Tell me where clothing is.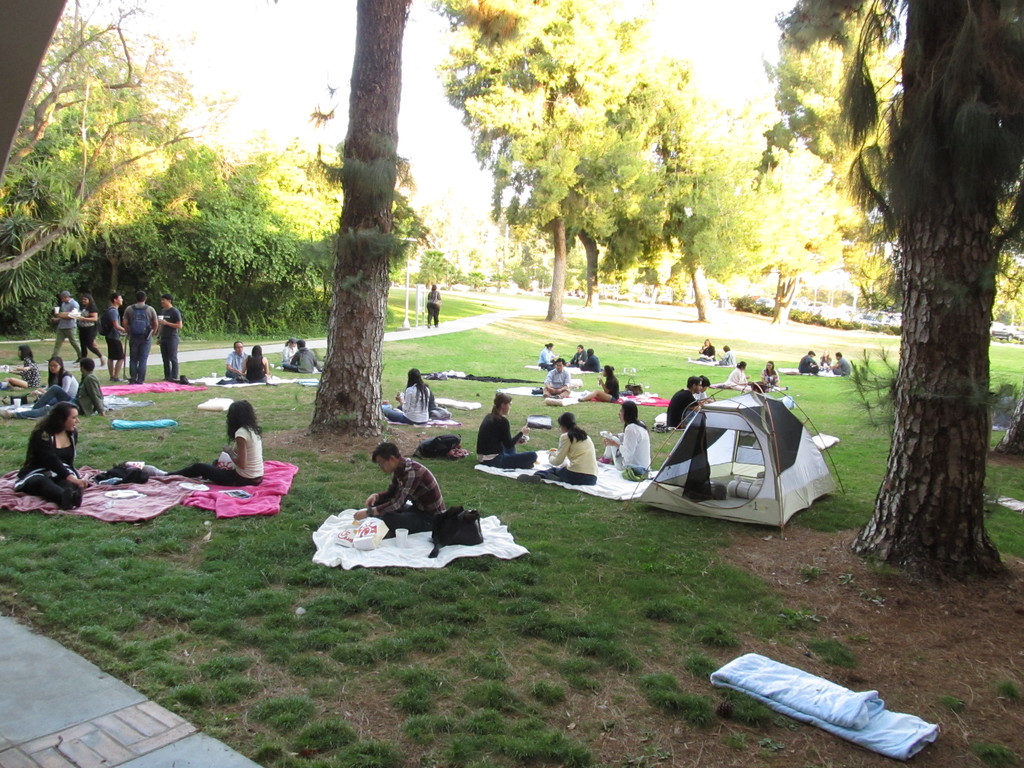
clothing is at select_region(374, 379, 433, 424).
